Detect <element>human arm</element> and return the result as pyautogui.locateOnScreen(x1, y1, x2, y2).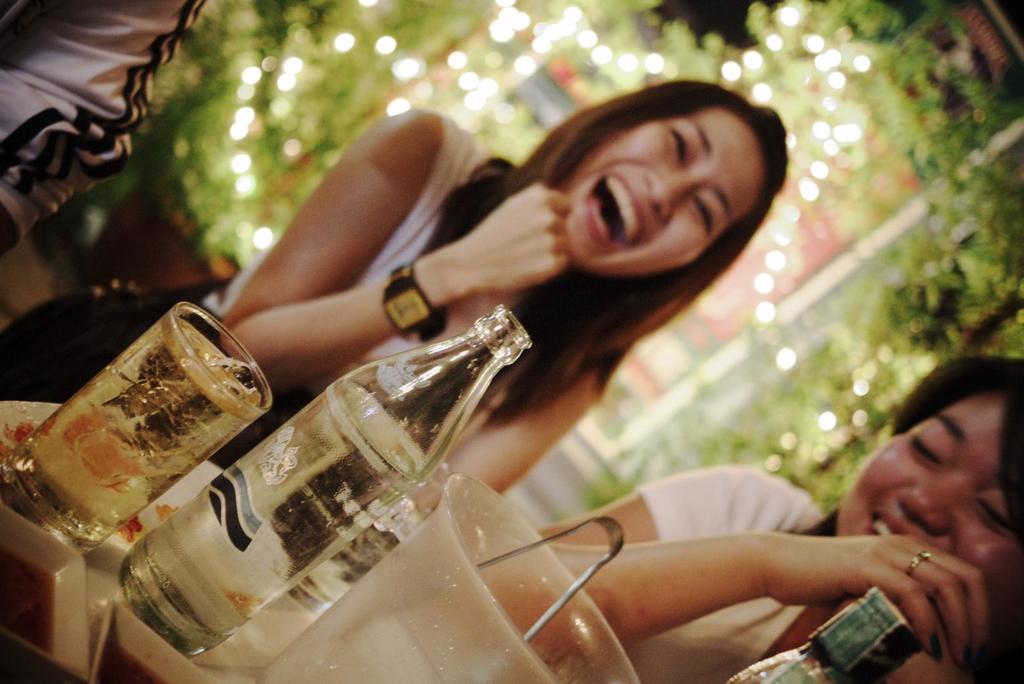
pyautogui.locateOnScreen(3, 0, 207, 263).
